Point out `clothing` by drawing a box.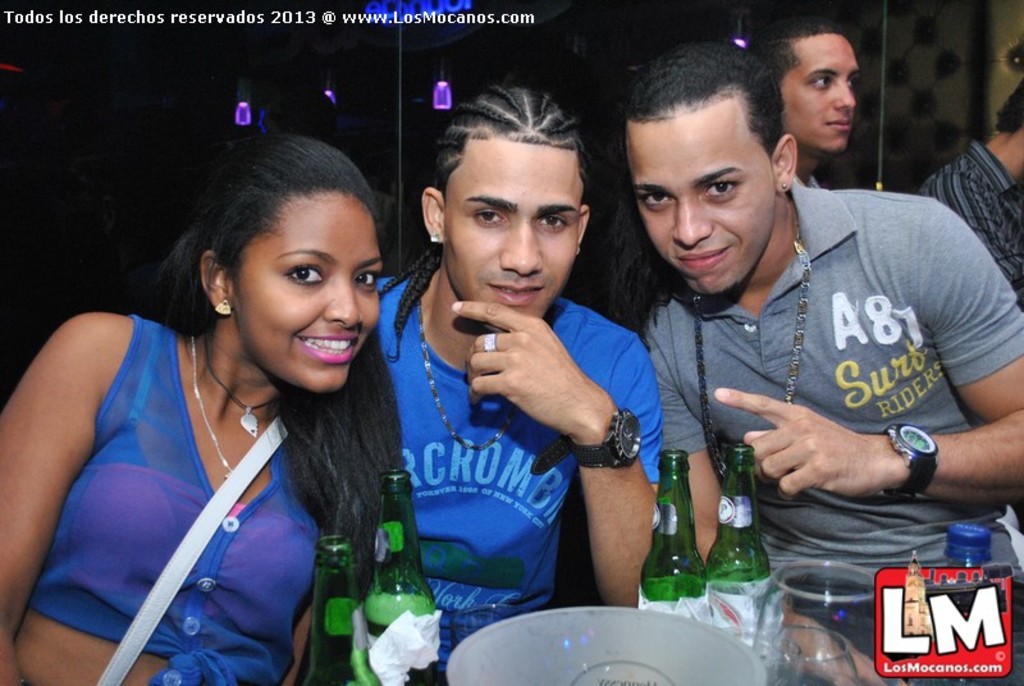
select_region(374, 267, 660, 685).
